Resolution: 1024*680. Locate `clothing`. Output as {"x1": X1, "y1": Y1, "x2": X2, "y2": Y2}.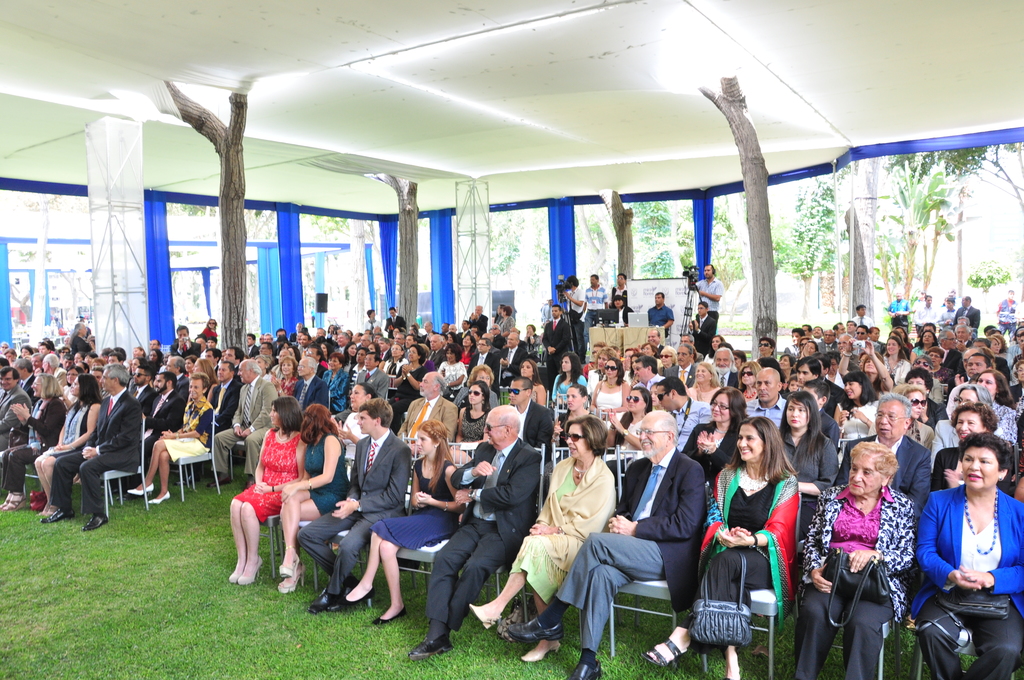
{"x1": 303, "y1": 433, "x2": 352, "y2": 517}.
